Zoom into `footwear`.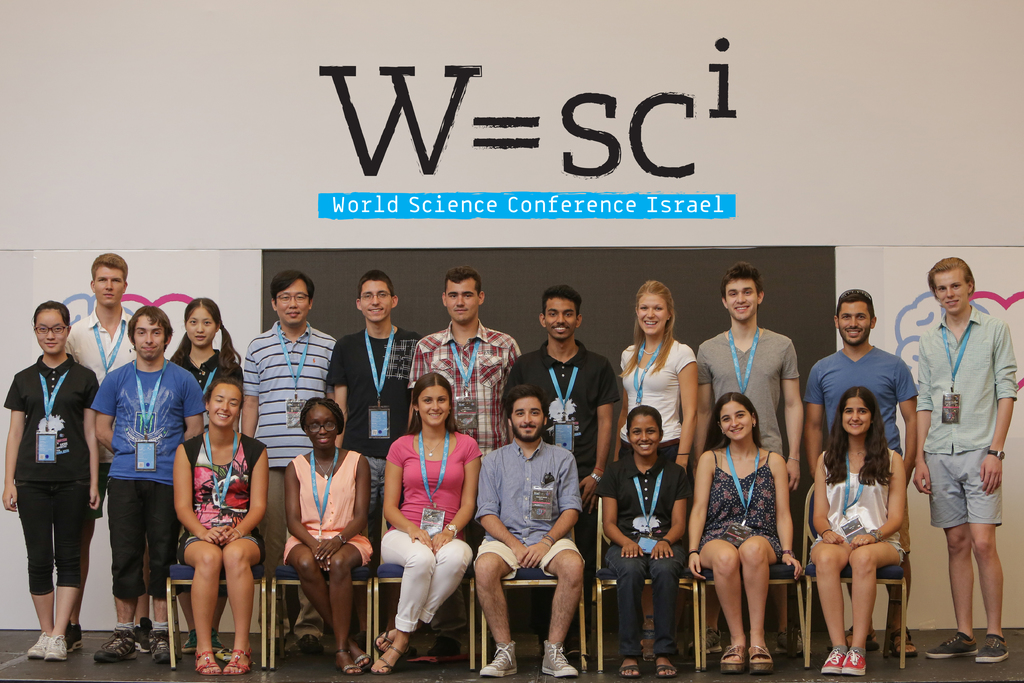
Zoom target: 148:625:171:661.
